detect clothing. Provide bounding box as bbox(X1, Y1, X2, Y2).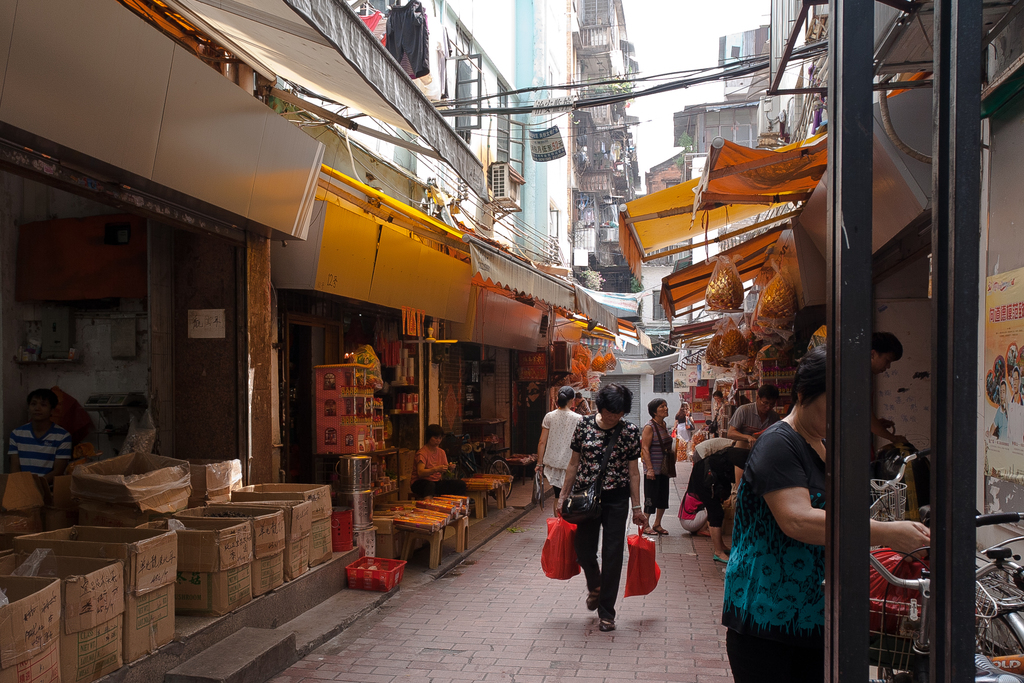
bbox(731, 418, 837, 682).
